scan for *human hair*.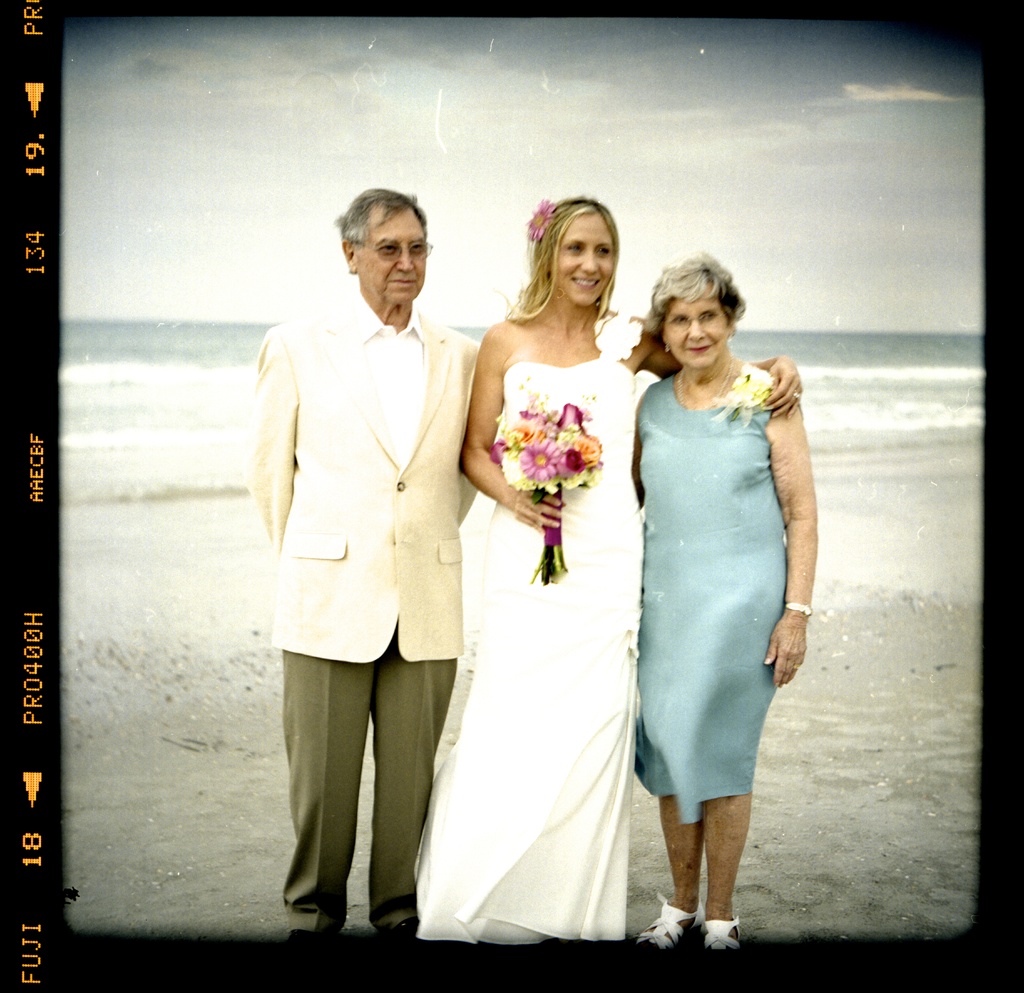
Scan result: (333, 190, 430, 250).
